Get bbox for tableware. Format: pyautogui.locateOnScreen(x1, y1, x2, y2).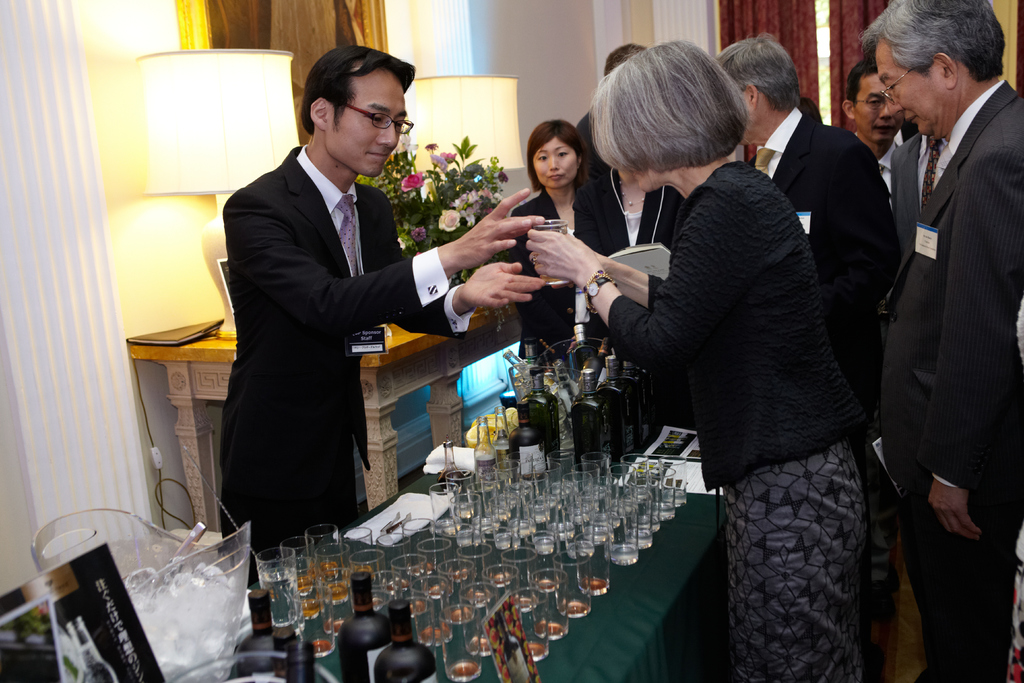
pyautogui.locateOnScreen(554, 552, 591, 616).
